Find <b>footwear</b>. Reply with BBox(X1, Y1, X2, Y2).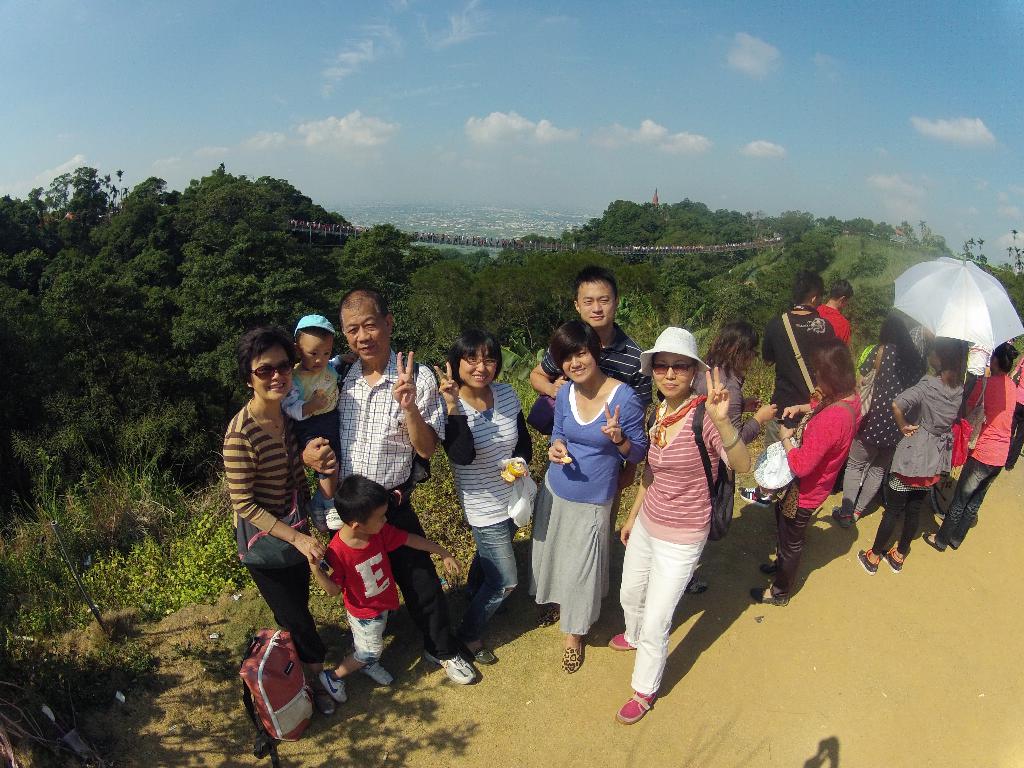
BBox(316, 668, 351, 703).
